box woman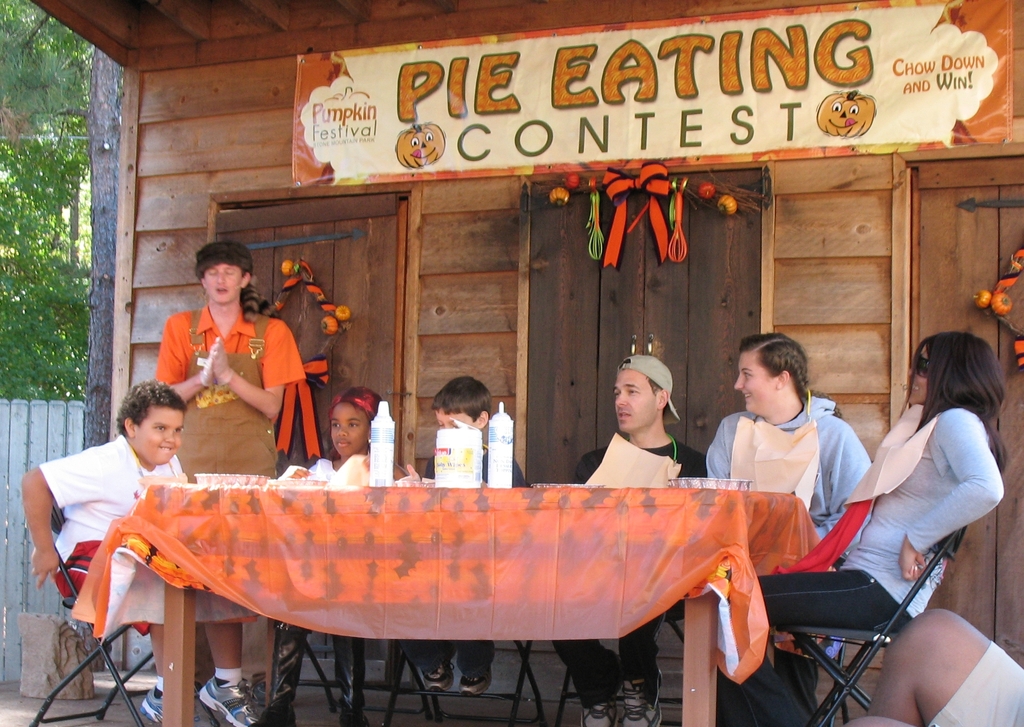
rect(141, 243, 309, 489)
